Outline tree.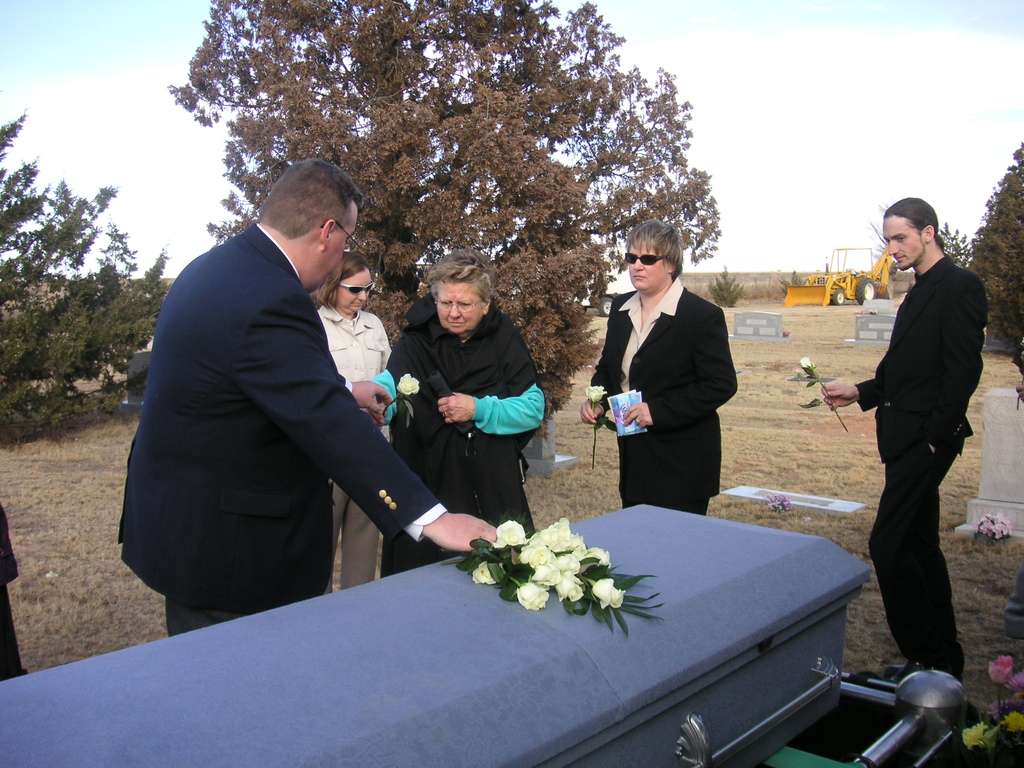
Outline: region(163, 0, 727, 442).
